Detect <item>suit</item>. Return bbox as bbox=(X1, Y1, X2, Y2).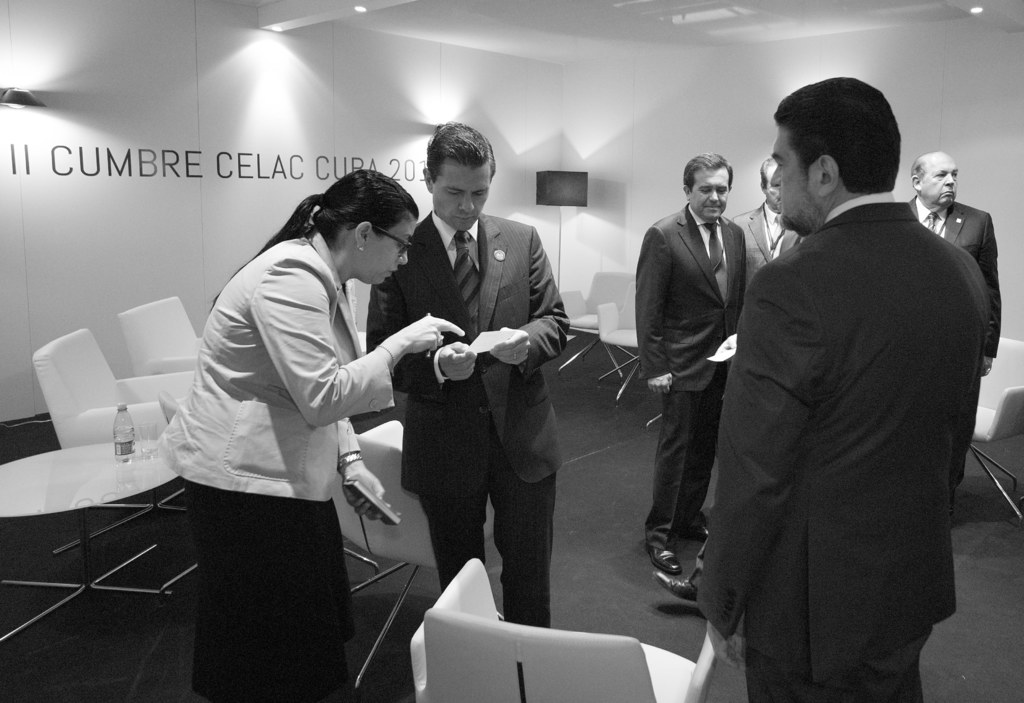
bbox=(732, 207, 803, 283).
